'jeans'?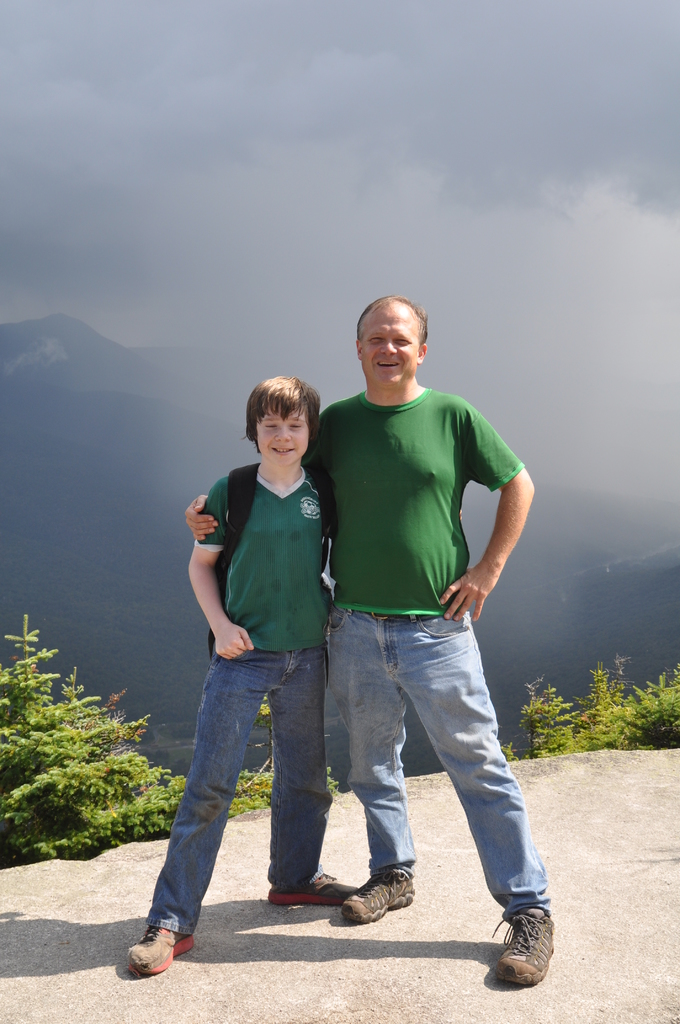
<region>318, 605, 555, 913</region>
